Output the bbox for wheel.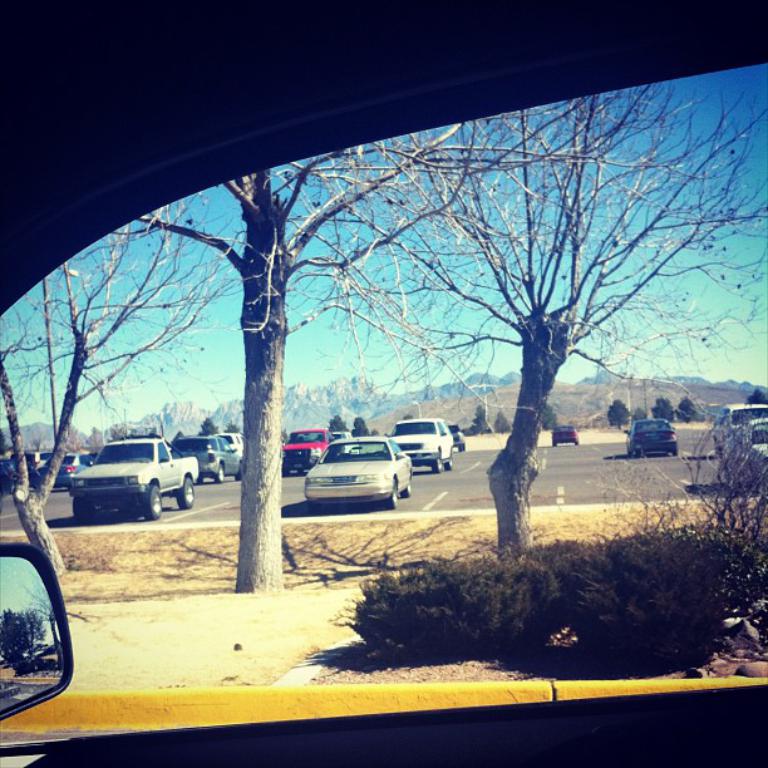
bbox=[215, 464, 222, 482].
